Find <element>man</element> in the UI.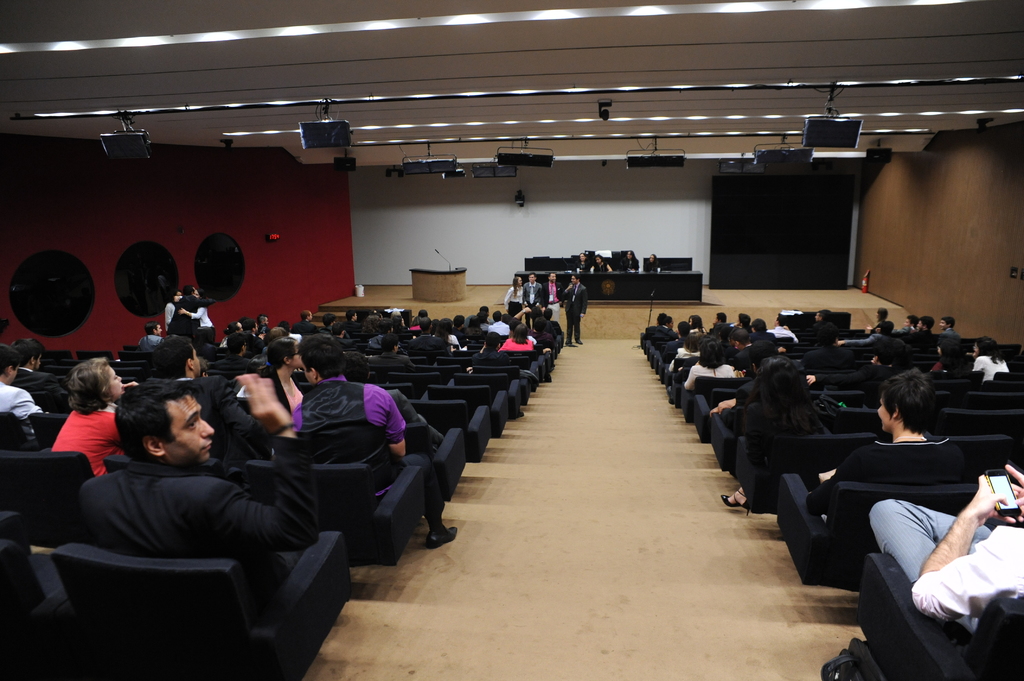
UI element at [left=8, top=340, right=71, bottom=406].
